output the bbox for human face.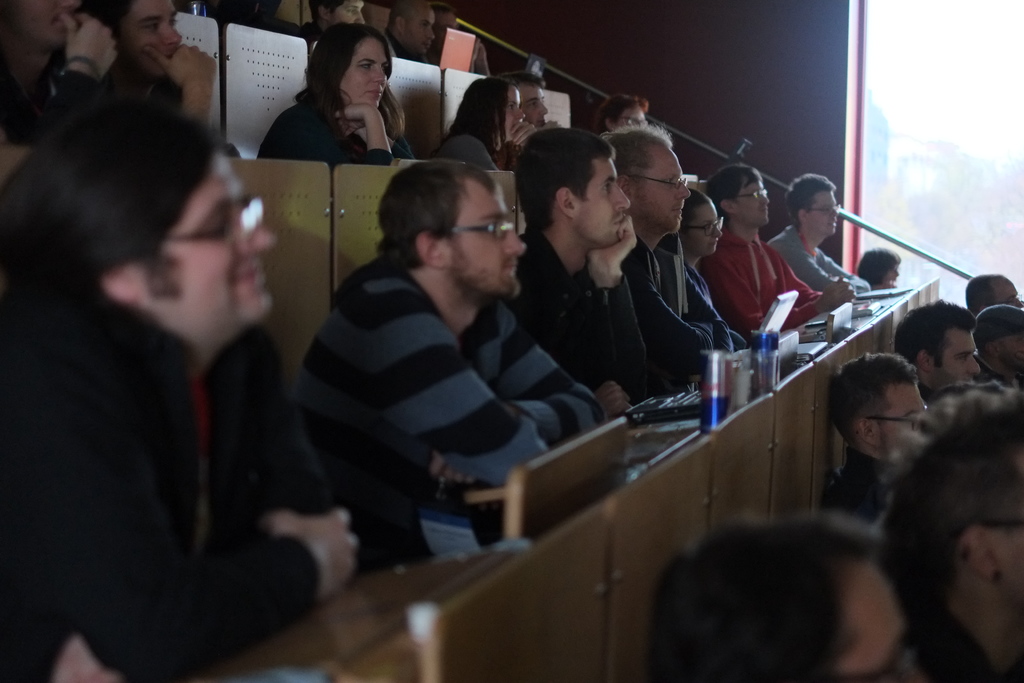
bbox(588, 156, 627, 251).
